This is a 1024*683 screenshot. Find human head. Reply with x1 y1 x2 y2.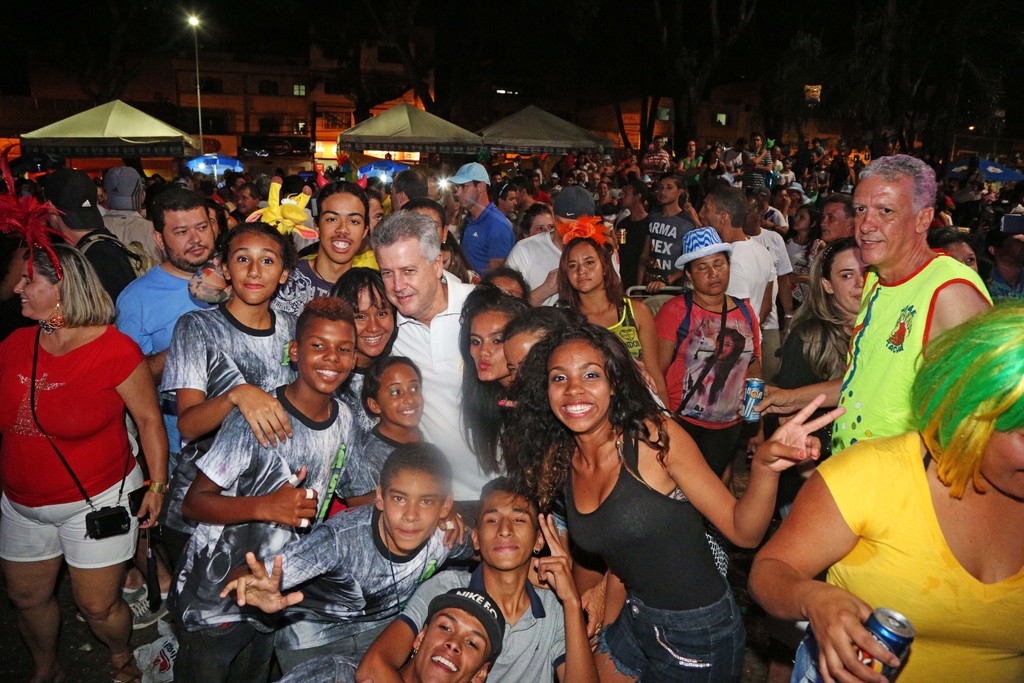
409 580 508 682.
